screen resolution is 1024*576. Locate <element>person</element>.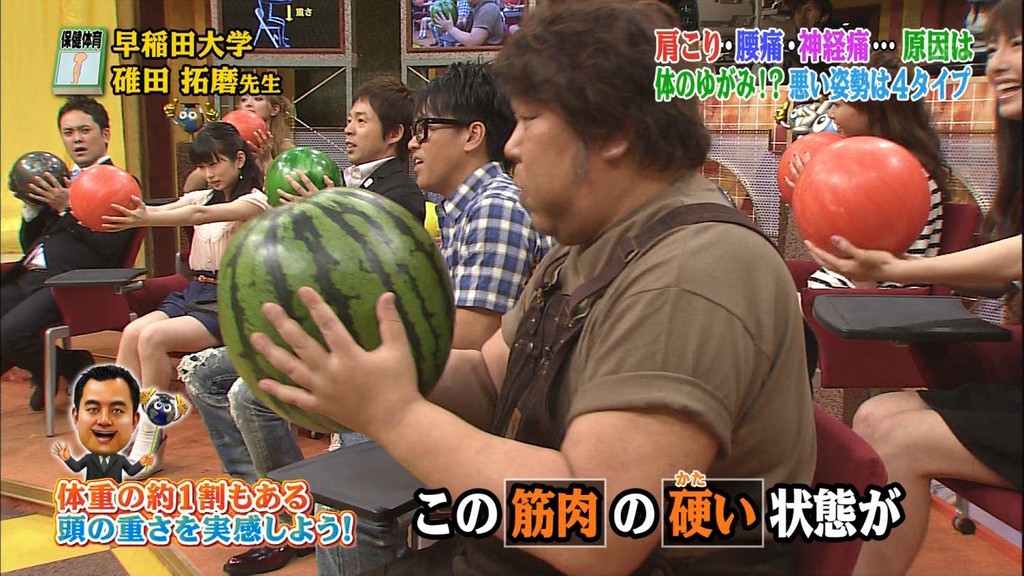
bbox=(799, 0, 1023, 575).
